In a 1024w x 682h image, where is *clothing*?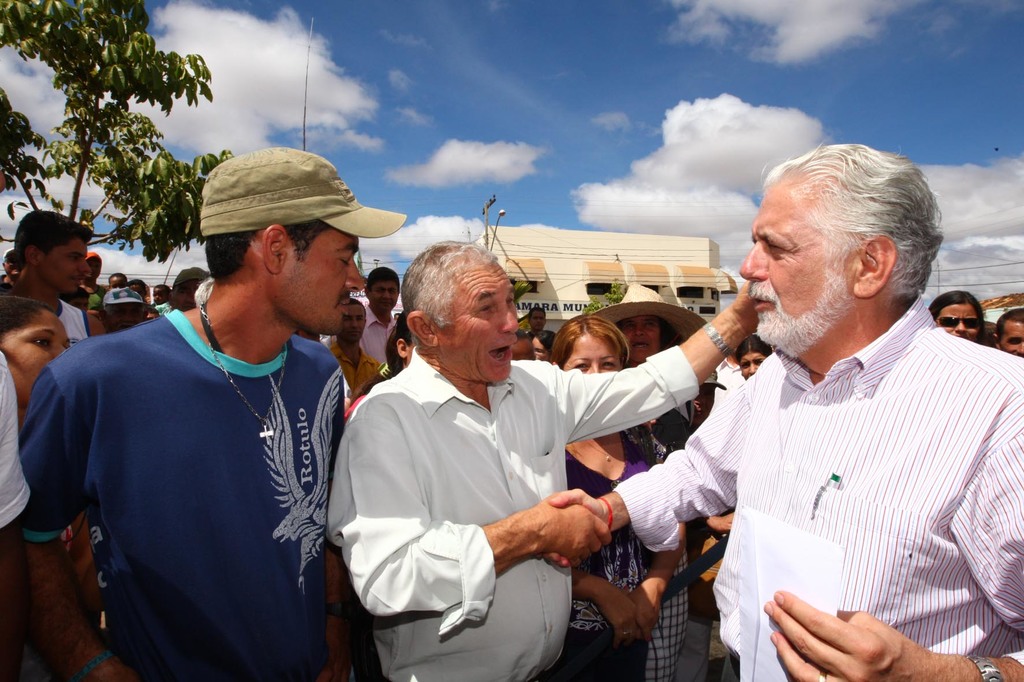
pyautogui.locateOnScreen(328, 341, 704, 681).
